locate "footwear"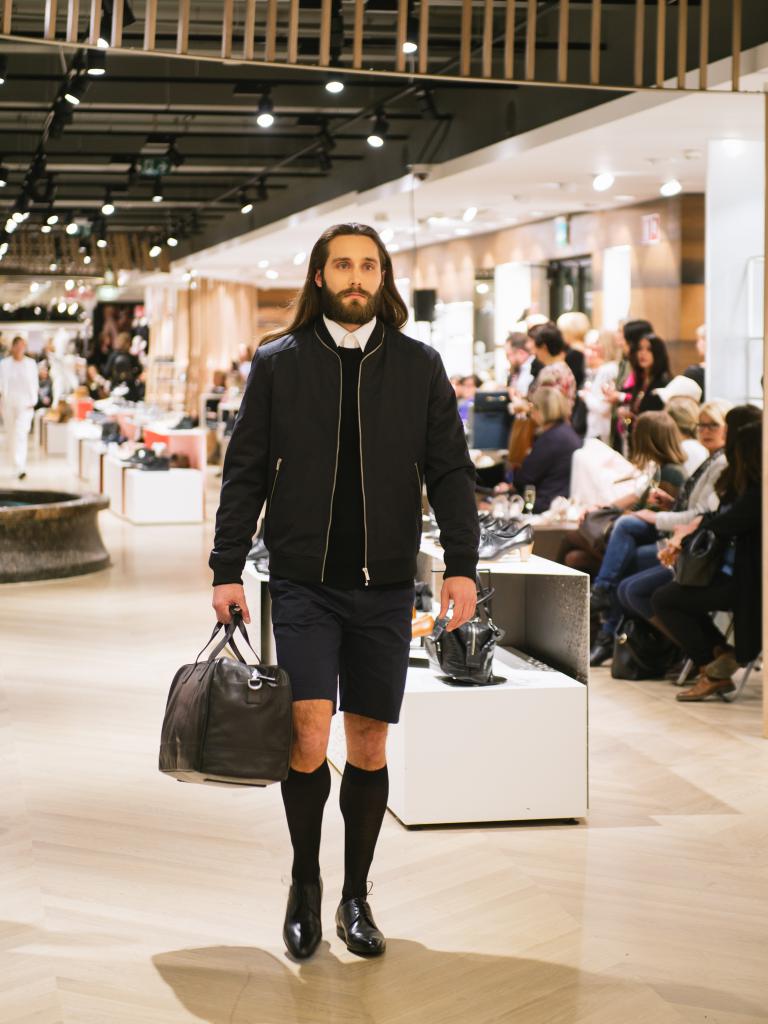
(589, 612, 625, 675)
